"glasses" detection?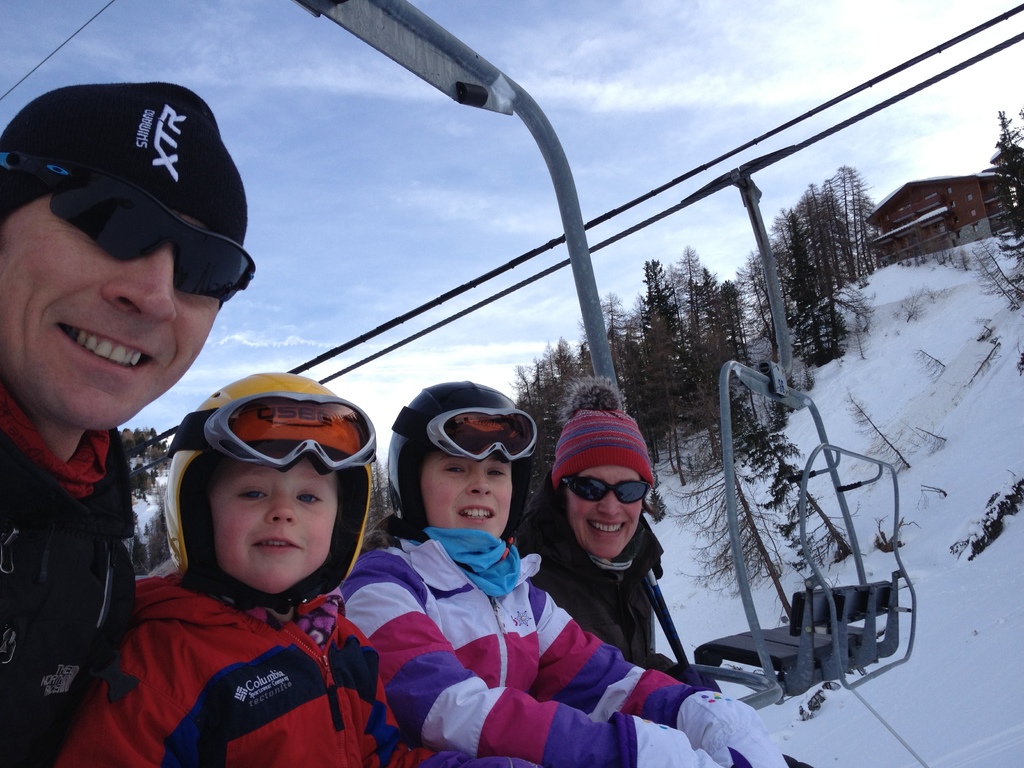
<bbox>561, 474, 652, 506</bbox>
